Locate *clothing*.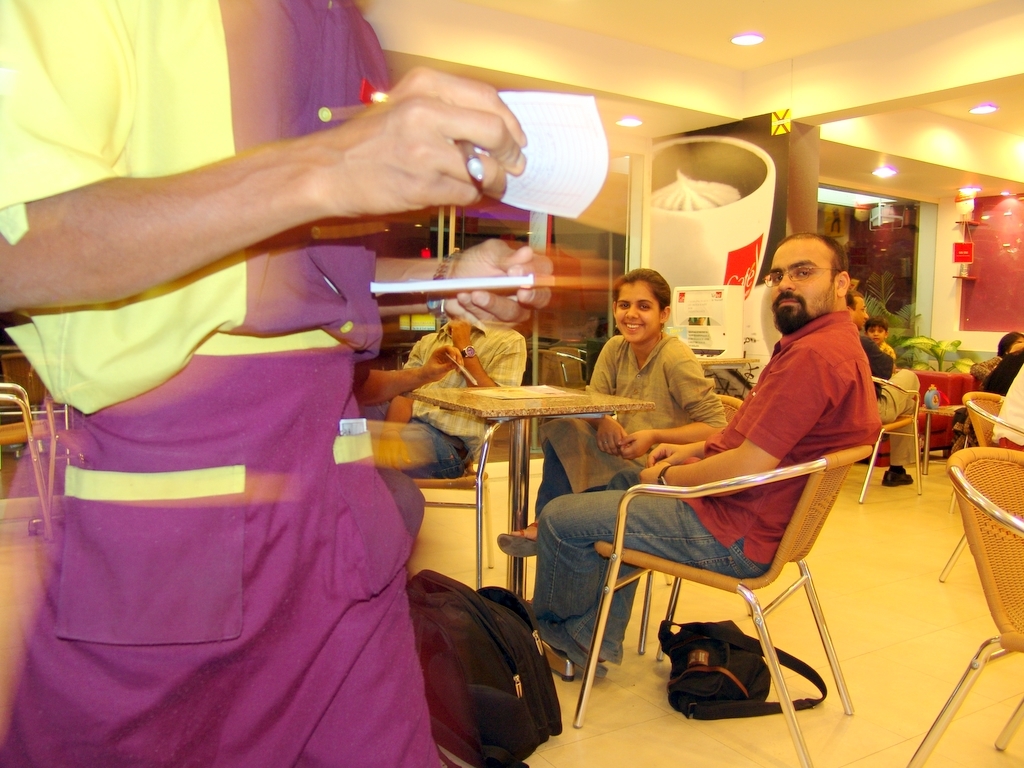
Bounding box: (x1=373, y1=318, x2=528, y2=477).
